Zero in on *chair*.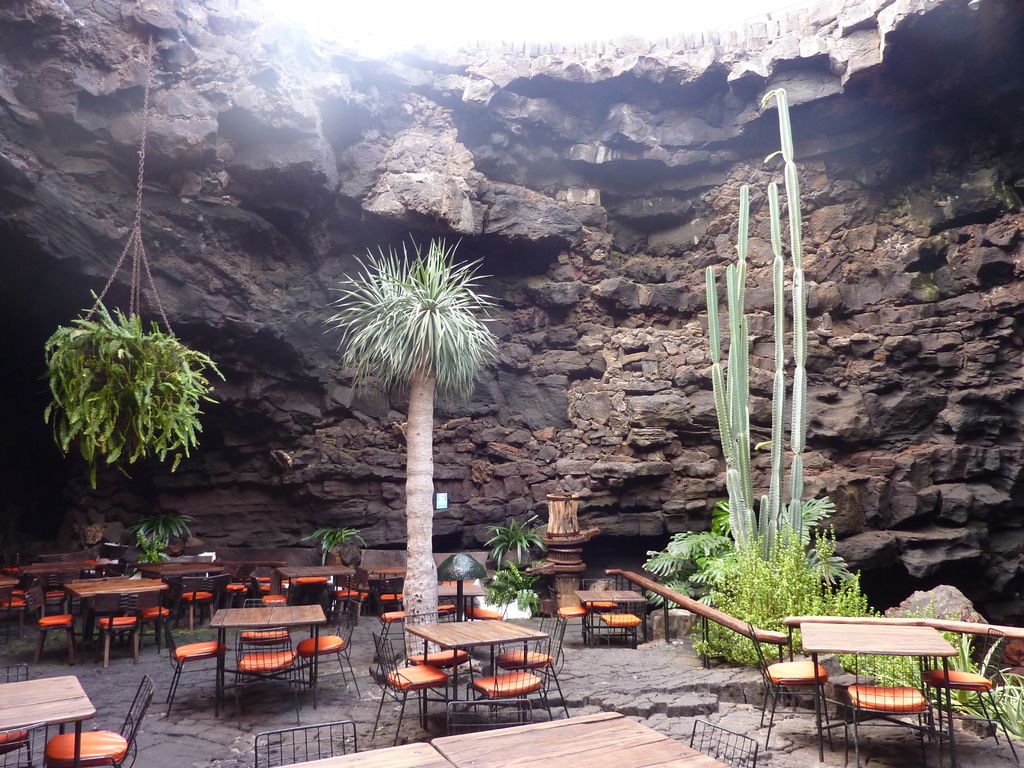
Zeroed in: (x1=93, y1=588, x2=143, y2=657).
